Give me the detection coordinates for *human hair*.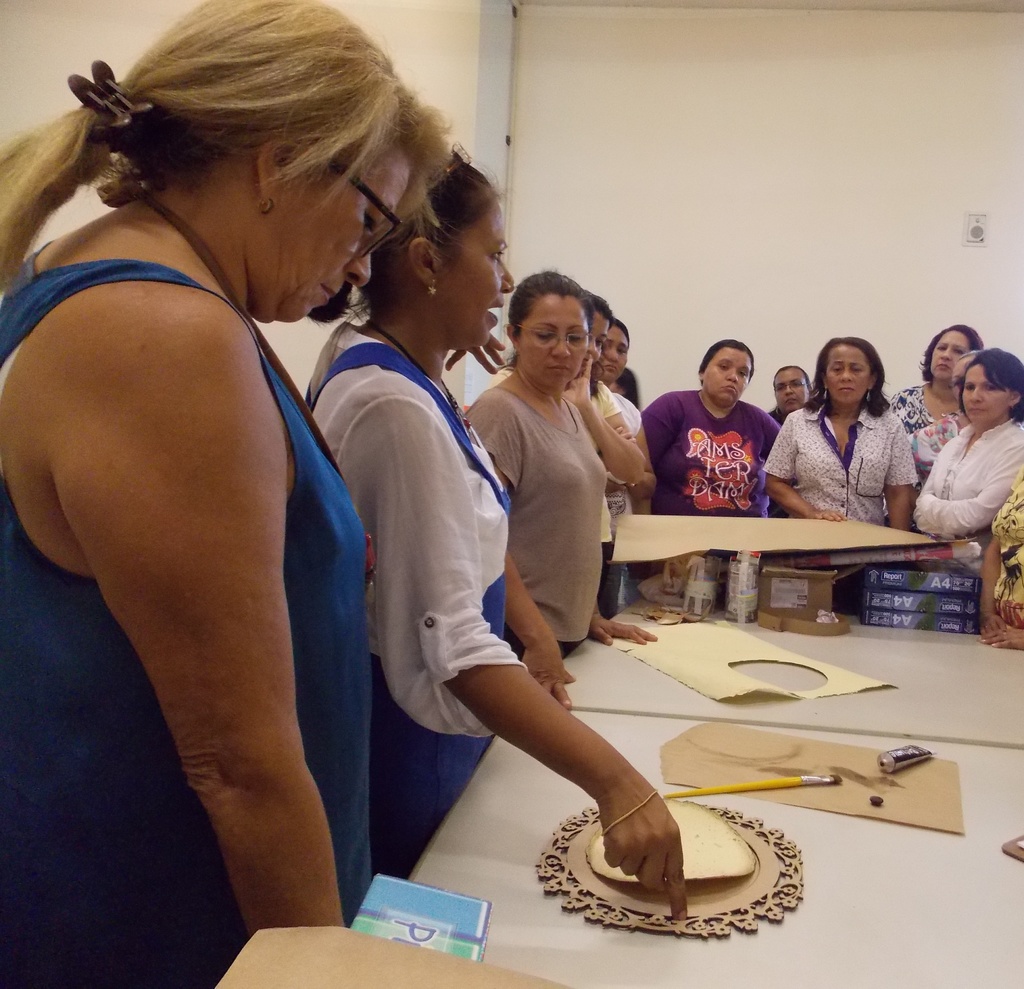
bbox=[698, 339, 759, 383].
